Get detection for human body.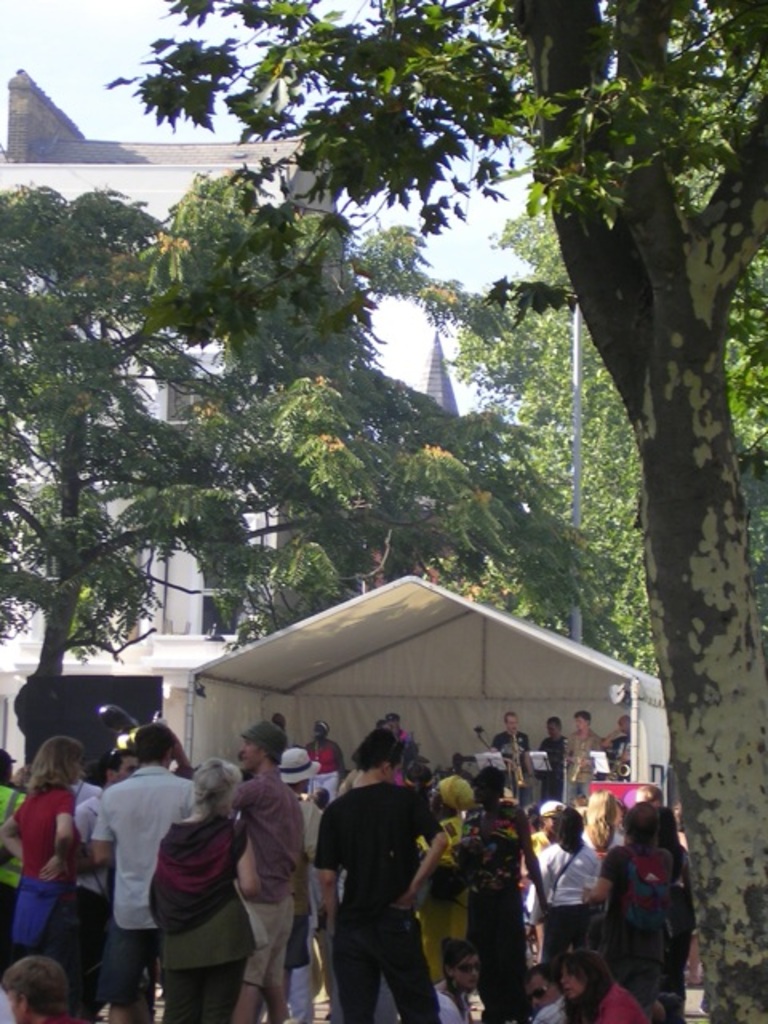
Detection: bbox(318, 738, 446, 1018).
